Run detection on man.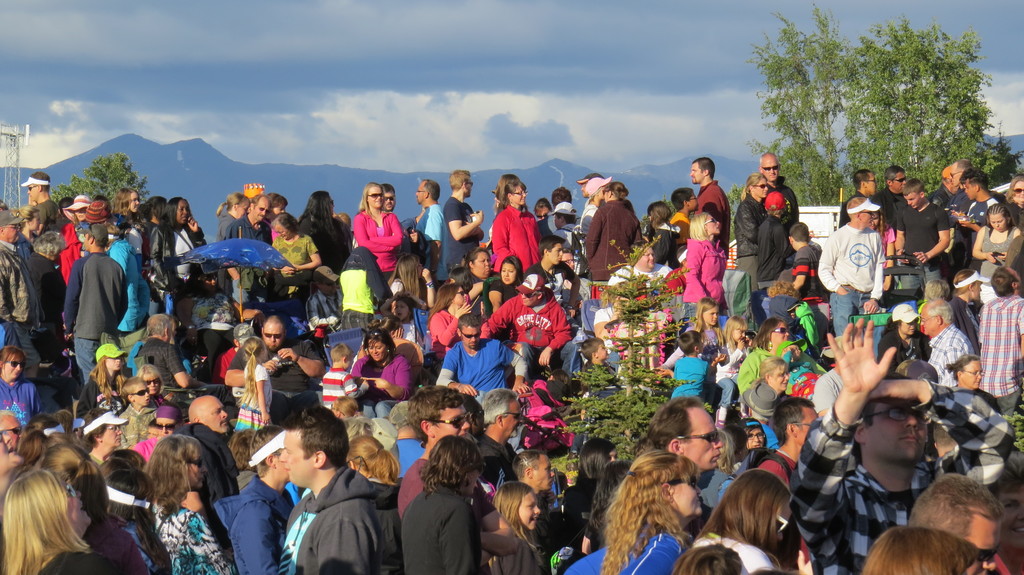
Result: (x1=383, y1=182, x2=395, y2=212).
